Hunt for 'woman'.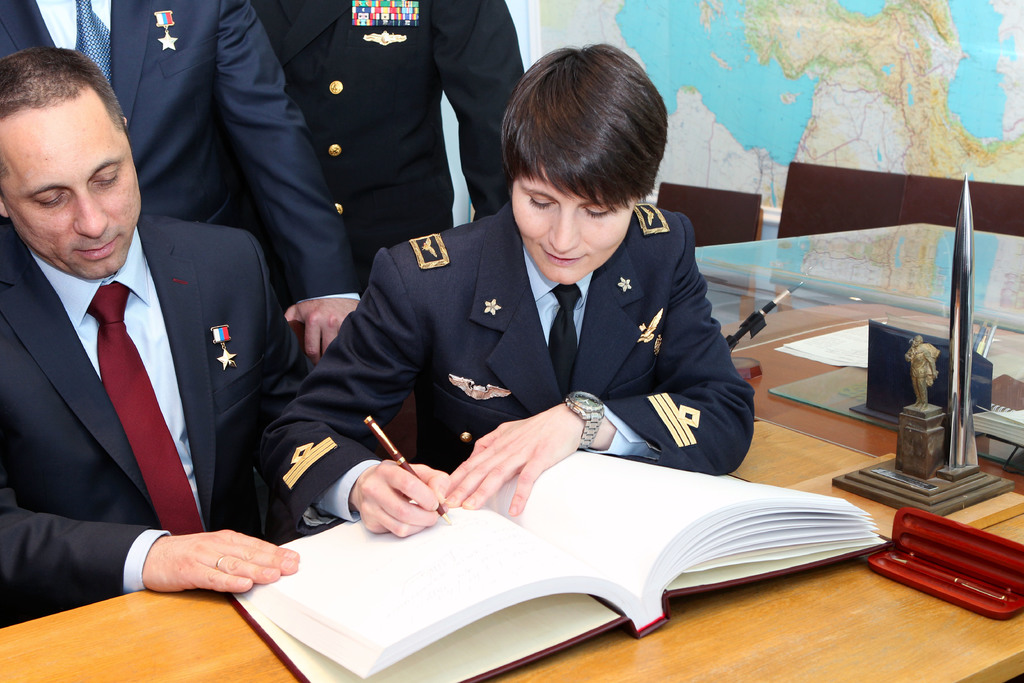
Hunted down at crop(250, 38, 749, 511).
